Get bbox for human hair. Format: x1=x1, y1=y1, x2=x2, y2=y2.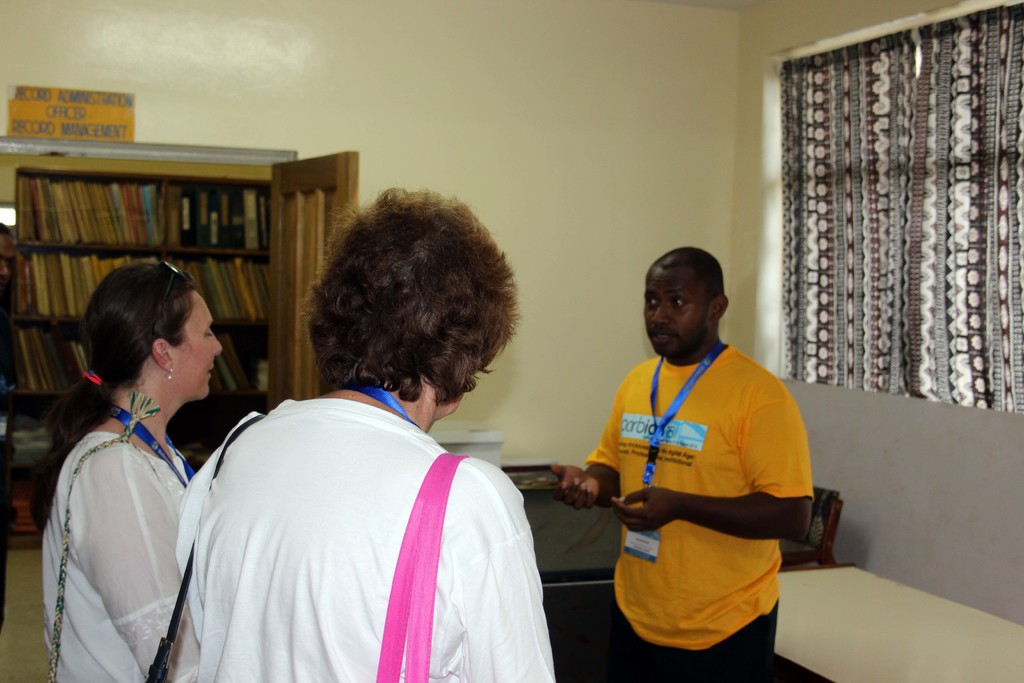
x1=29, y1=257, x2=195, y2=527.
